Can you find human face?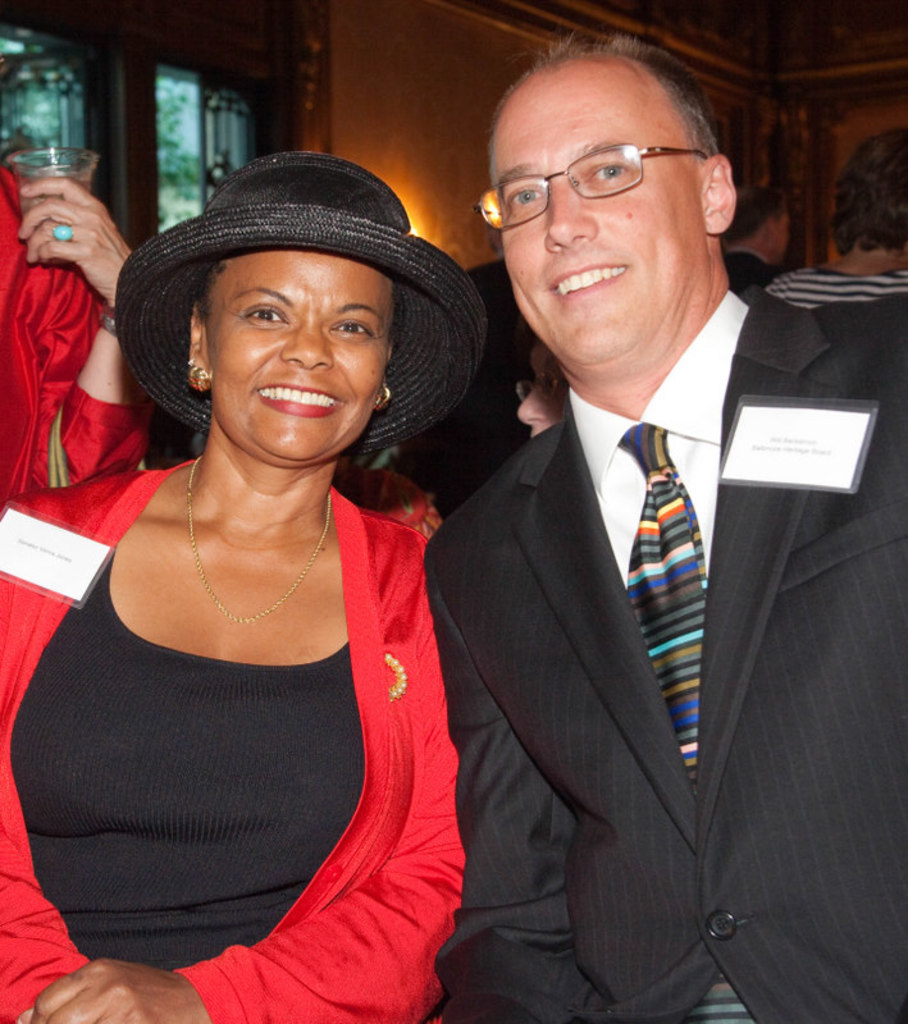
Yes, bounding box: (left=201, top=243, right=398, bottom=477).
